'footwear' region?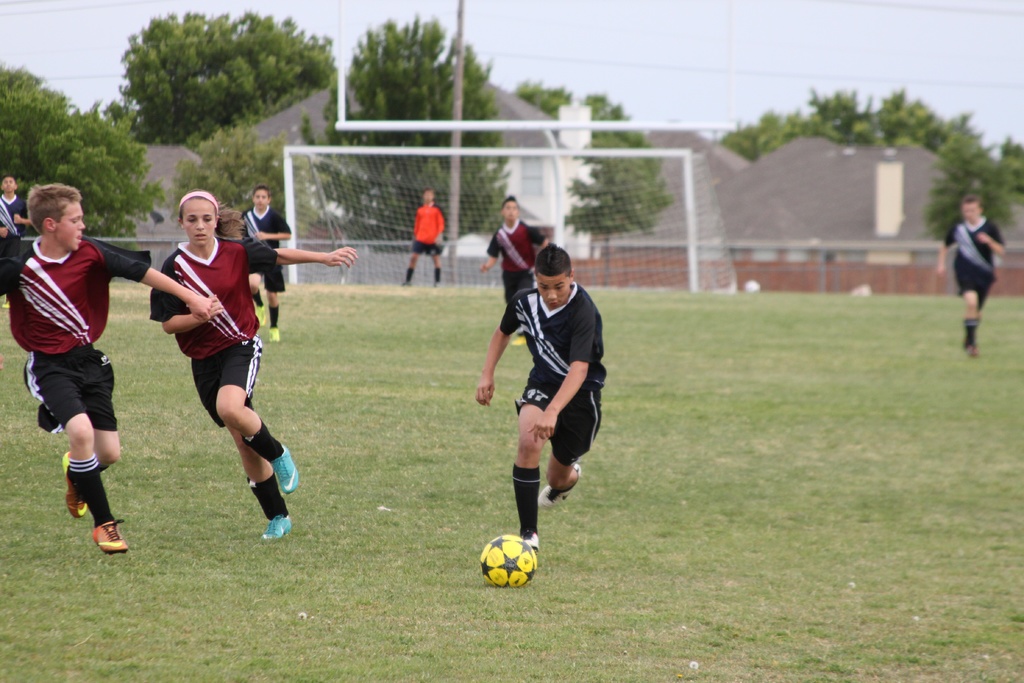
BBox(522, 527, 540, 557)
